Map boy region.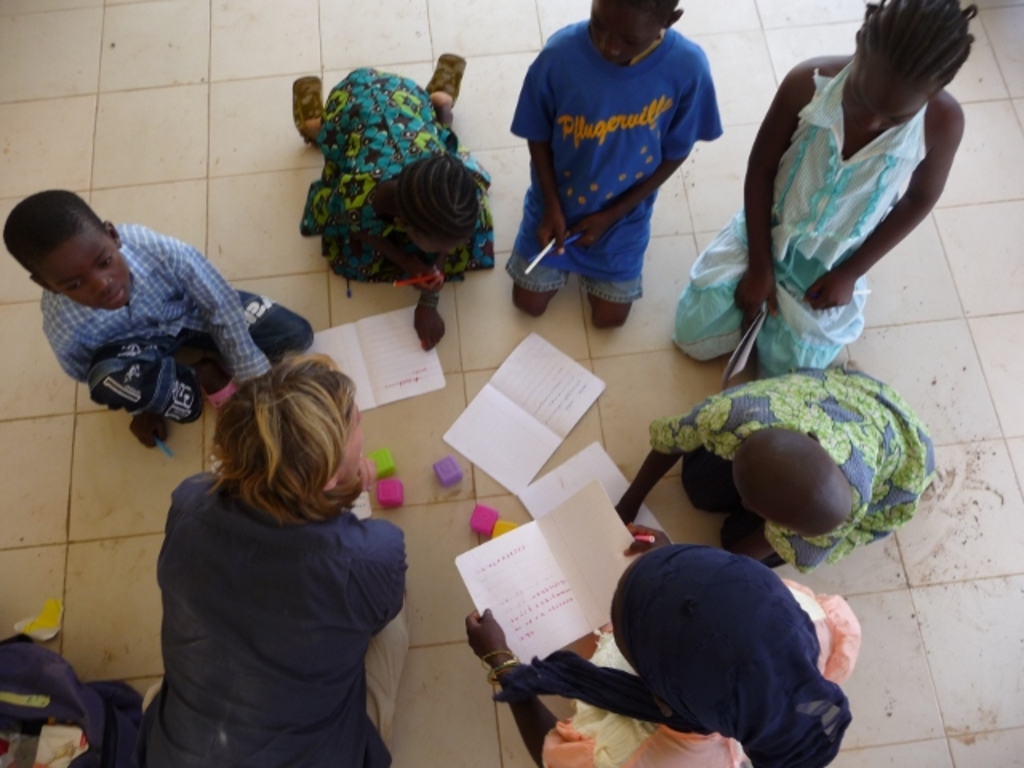
Mapped to bbox(506, 0, 728, 320).
